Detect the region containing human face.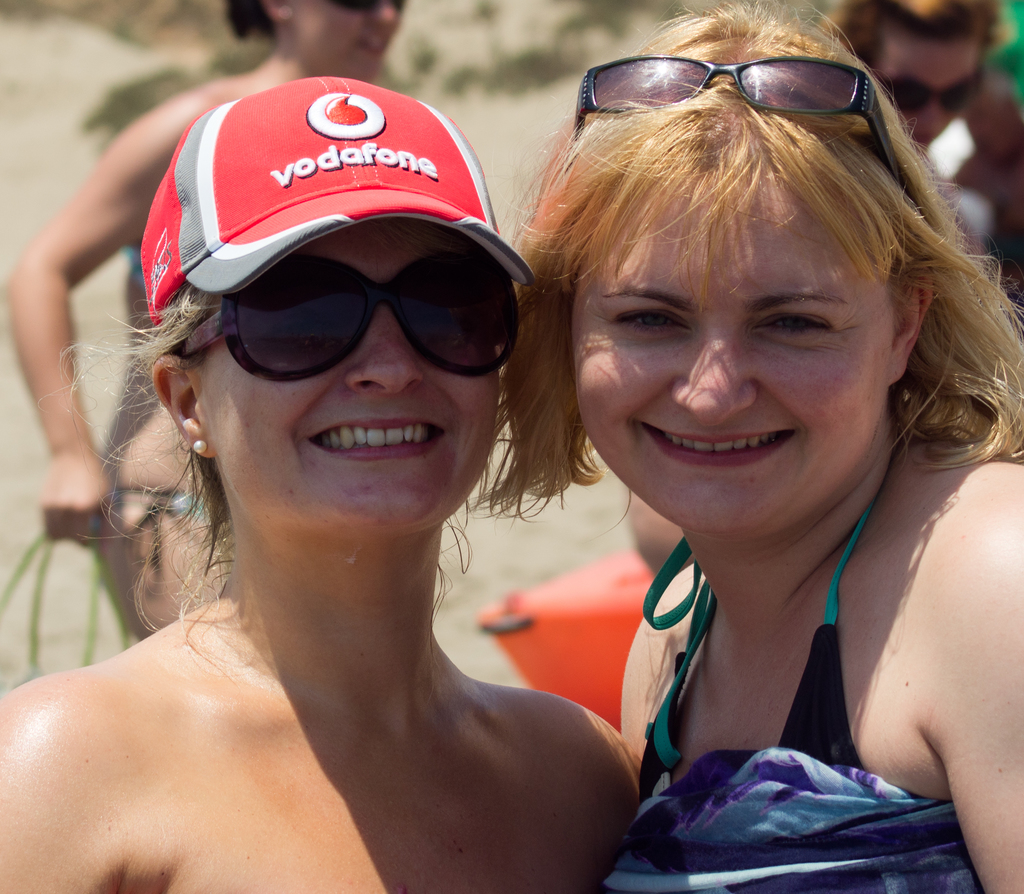
[878, 20, 980, 147].
